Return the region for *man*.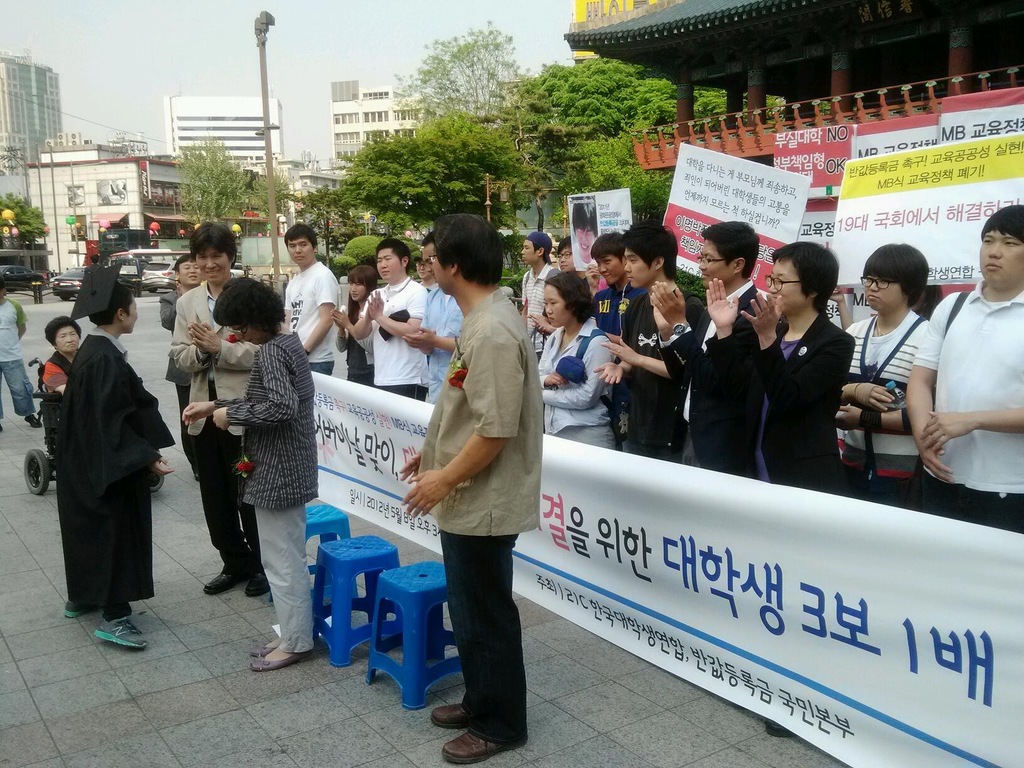
{"left": 356, "top": 241, "right": 425, "bottom": 401}.
